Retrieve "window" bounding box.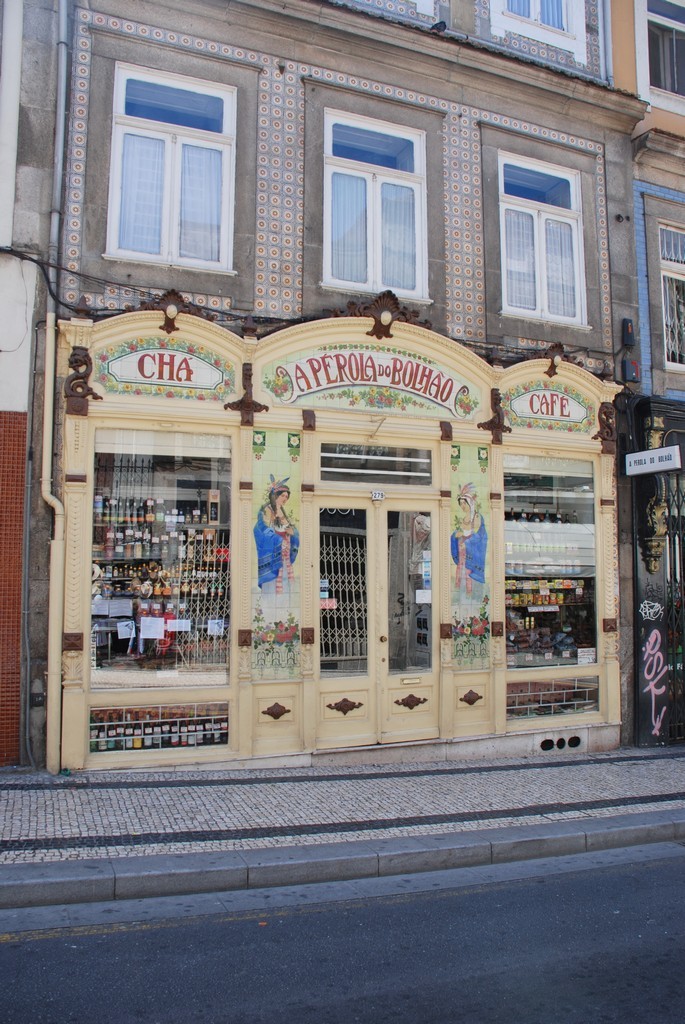
Bounding box: locate(317, 107, 438, 309).
